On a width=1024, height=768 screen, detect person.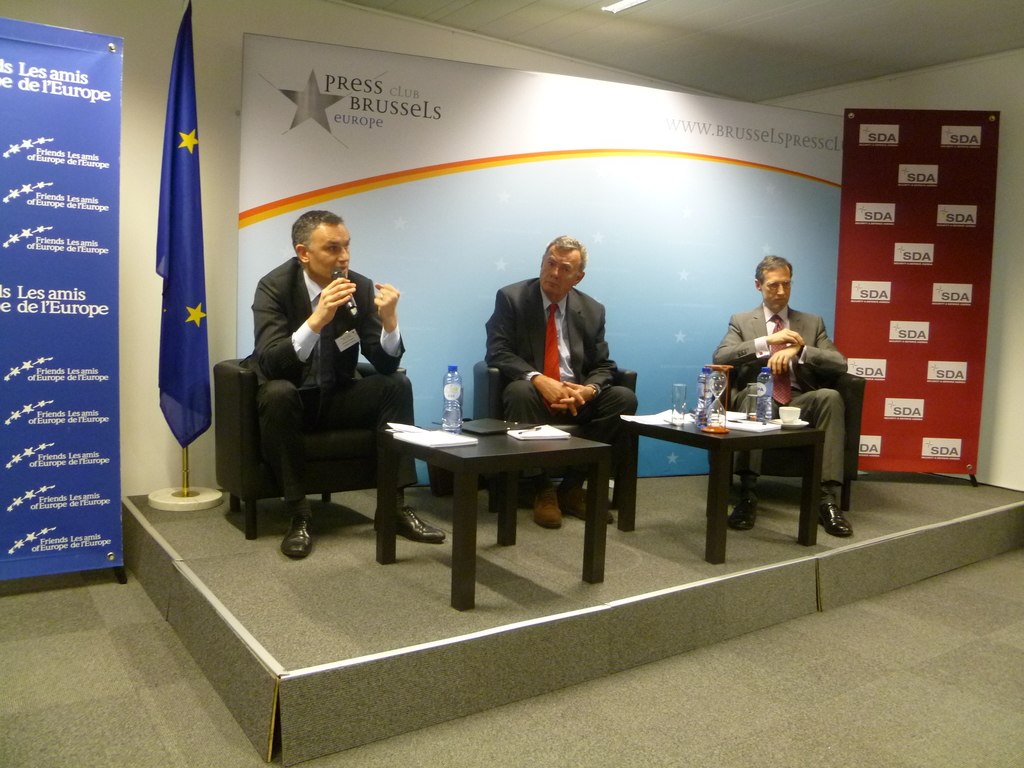
[246,207,452,564].
